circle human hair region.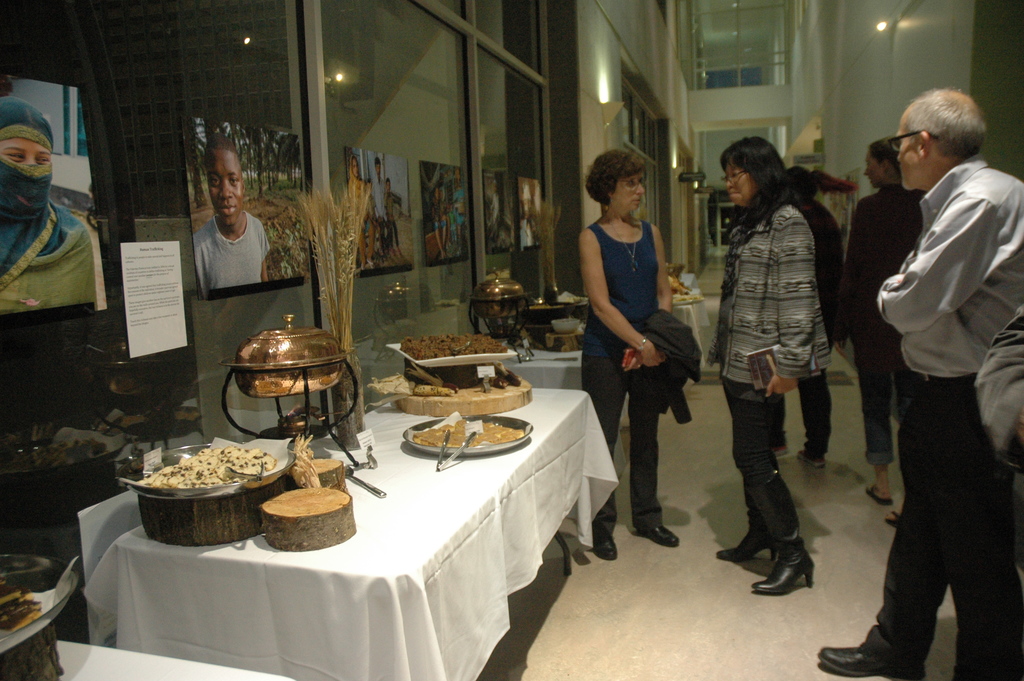
Region: (584, 149, 644, 208).
